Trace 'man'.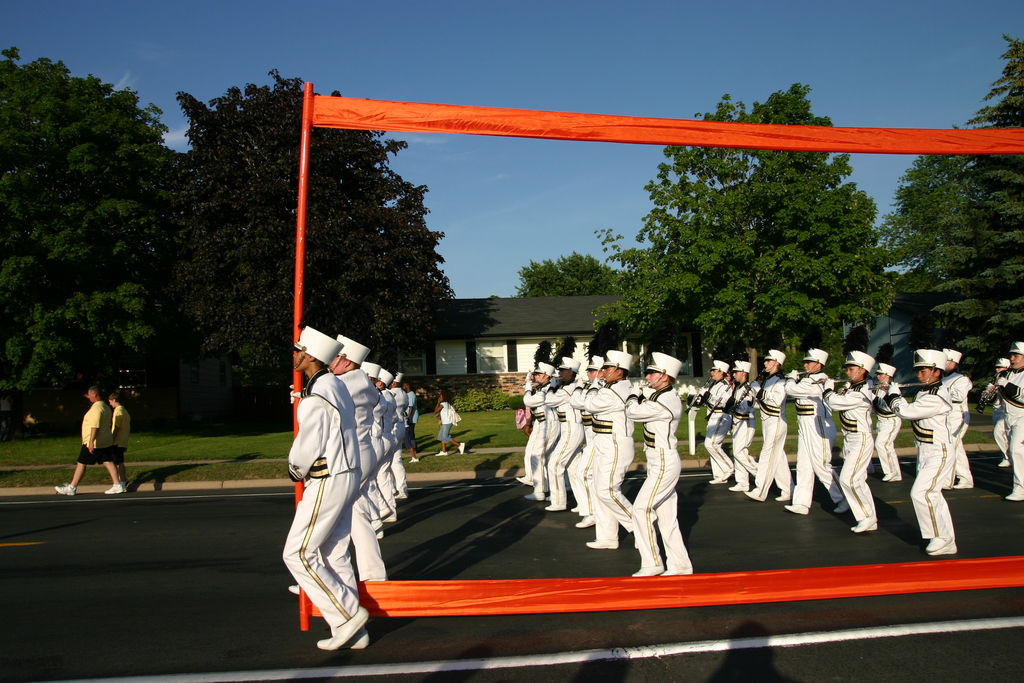
Traced to bbox=(566, 354, 600, 526).
